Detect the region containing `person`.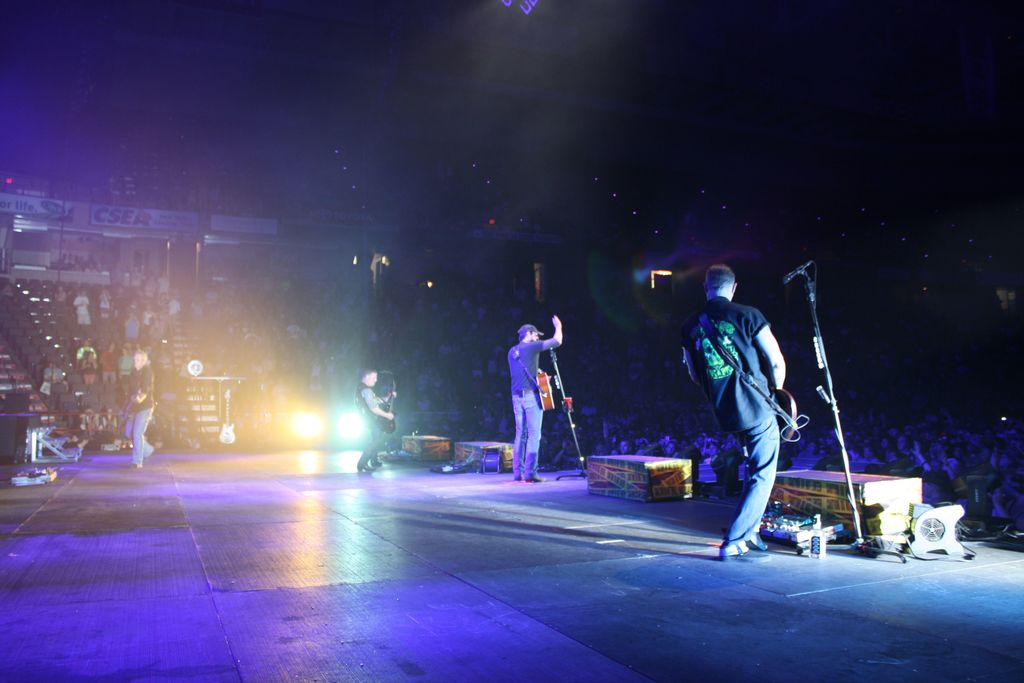
region(512, 311, 578, 482).
